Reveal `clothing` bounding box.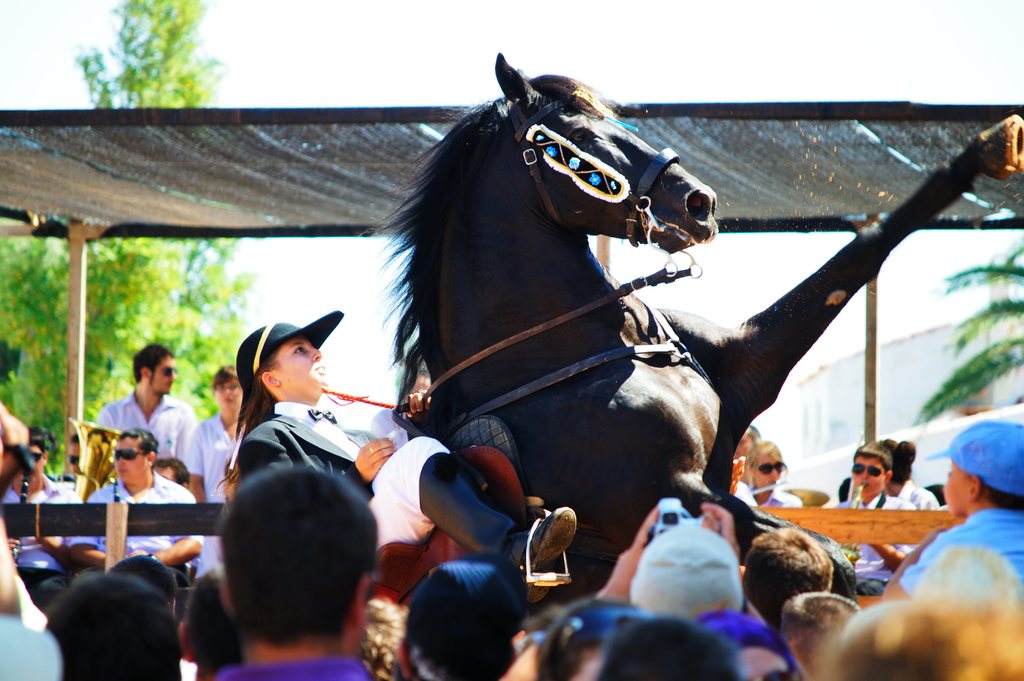
Revealed: [left=182, top=414, right=240, bottom=503].
